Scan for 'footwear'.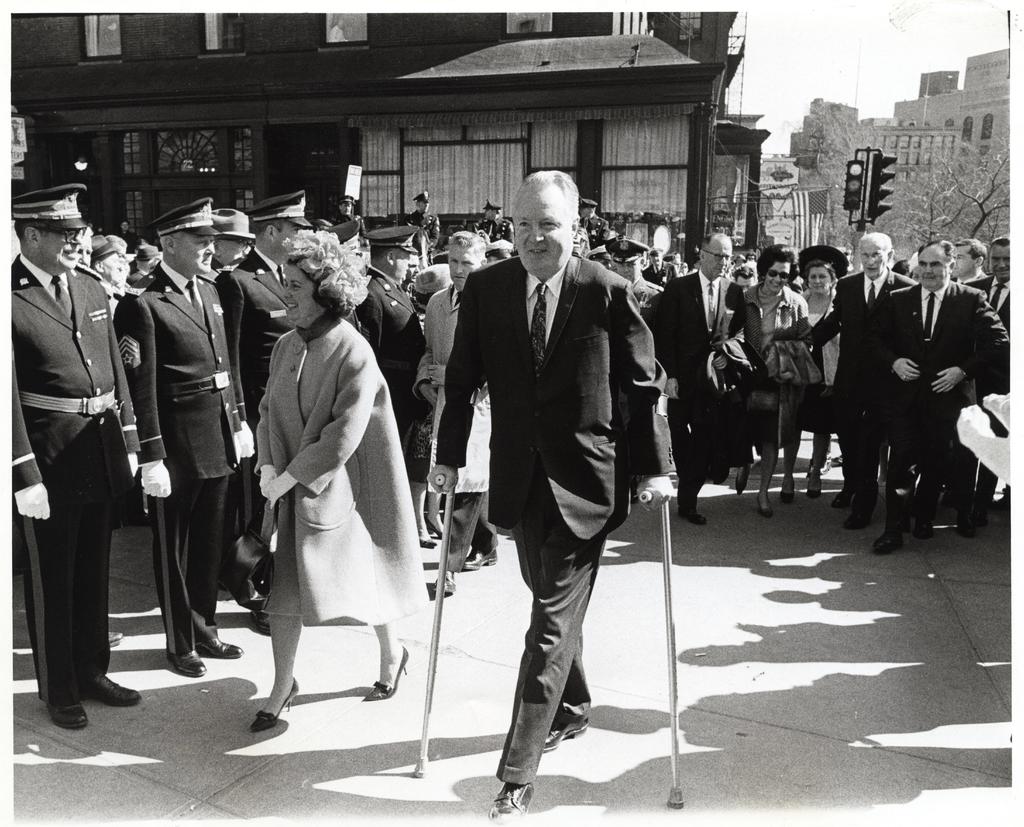
Scan result: 362 643 410 700.
